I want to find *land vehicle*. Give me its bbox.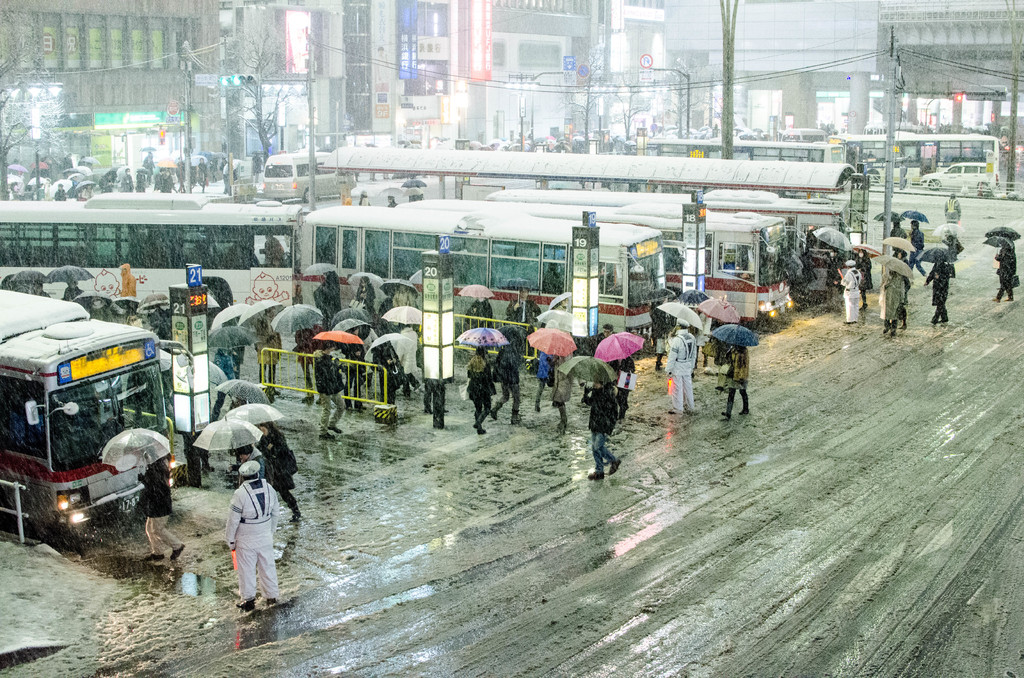
<box>300,208,672,332</box>.
